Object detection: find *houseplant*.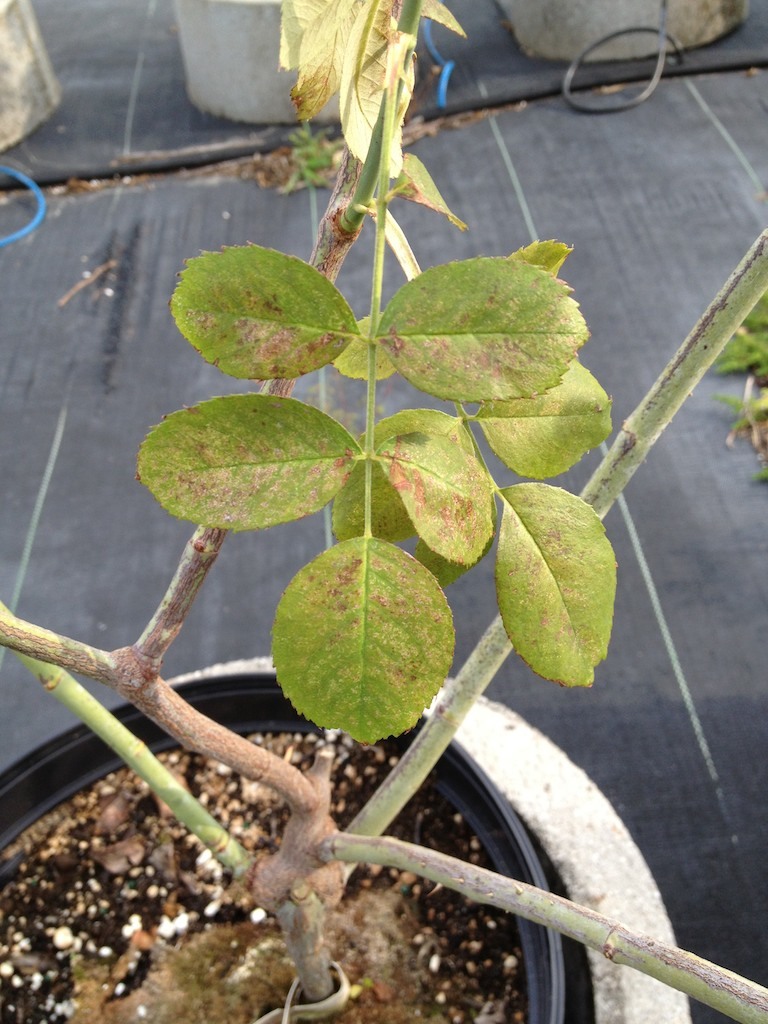
bbox(0, 5, 767, 1023).
